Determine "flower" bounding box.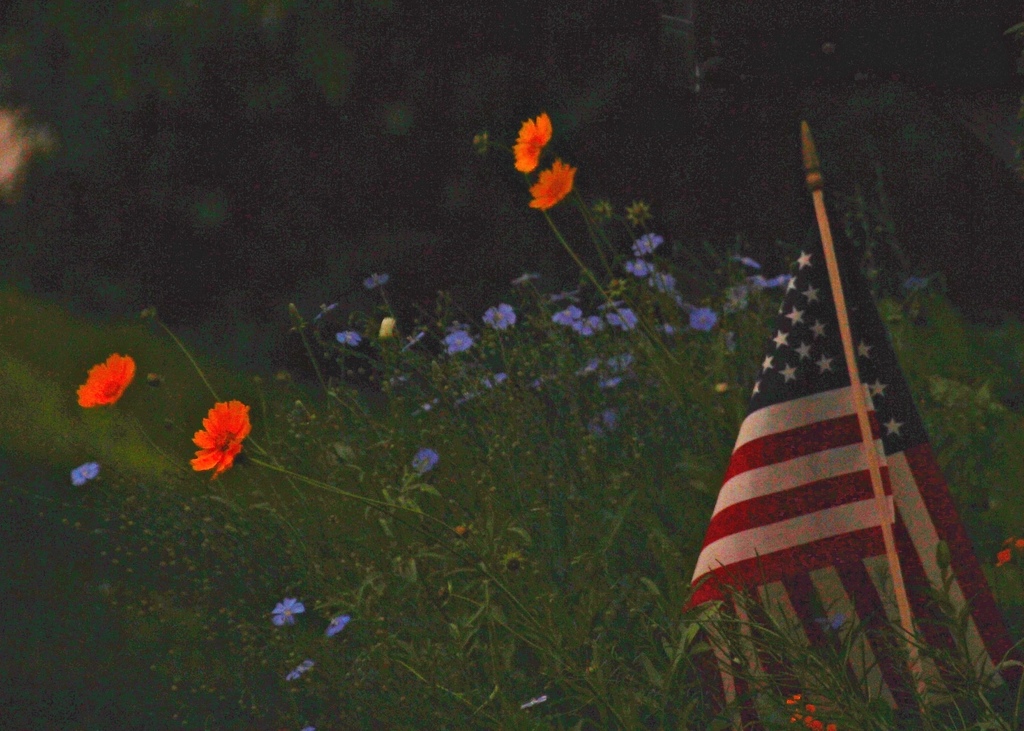
Determined: region(585, 195, 621, 222).
